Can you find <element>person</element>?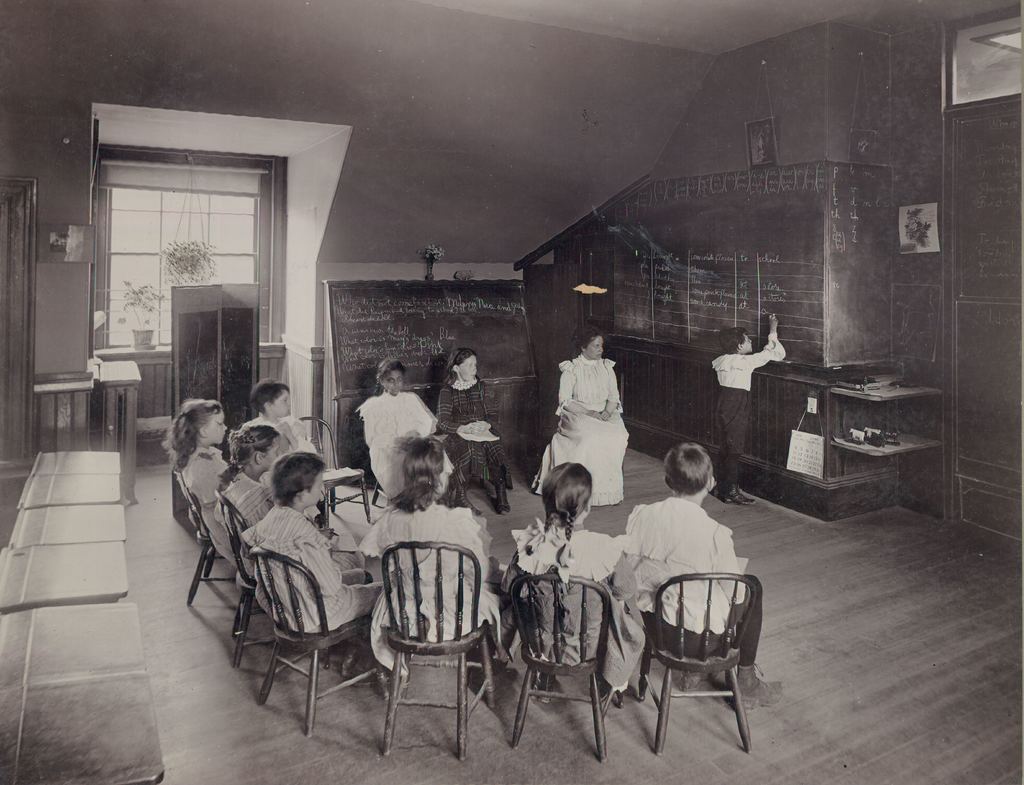
Yes, bounding box: [x1=355, y1=355, x2=483, y2=508].
